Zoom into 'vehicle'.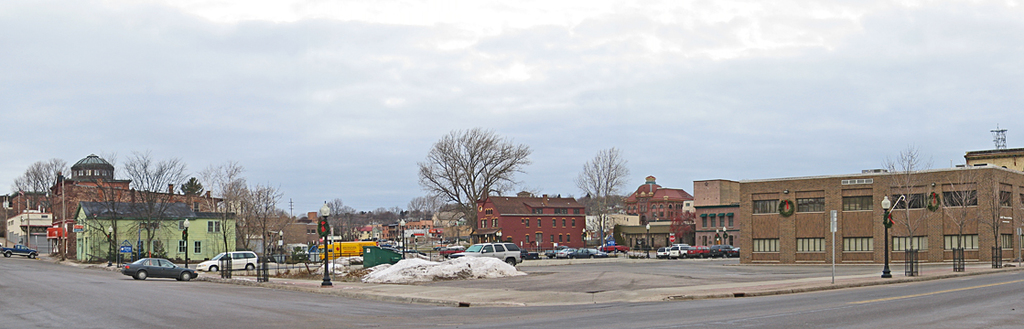
Zoom target: (left=318, top=244, right=383, bottom=262).
